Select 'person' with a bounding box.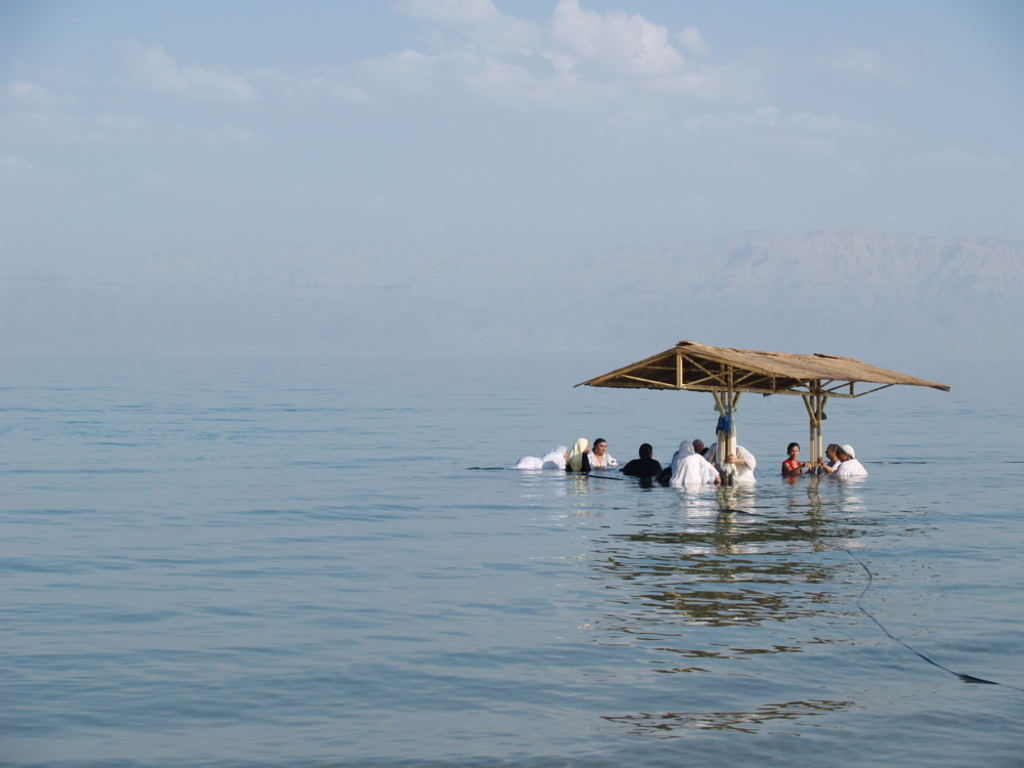
detection(819, 442, 867, 477).
